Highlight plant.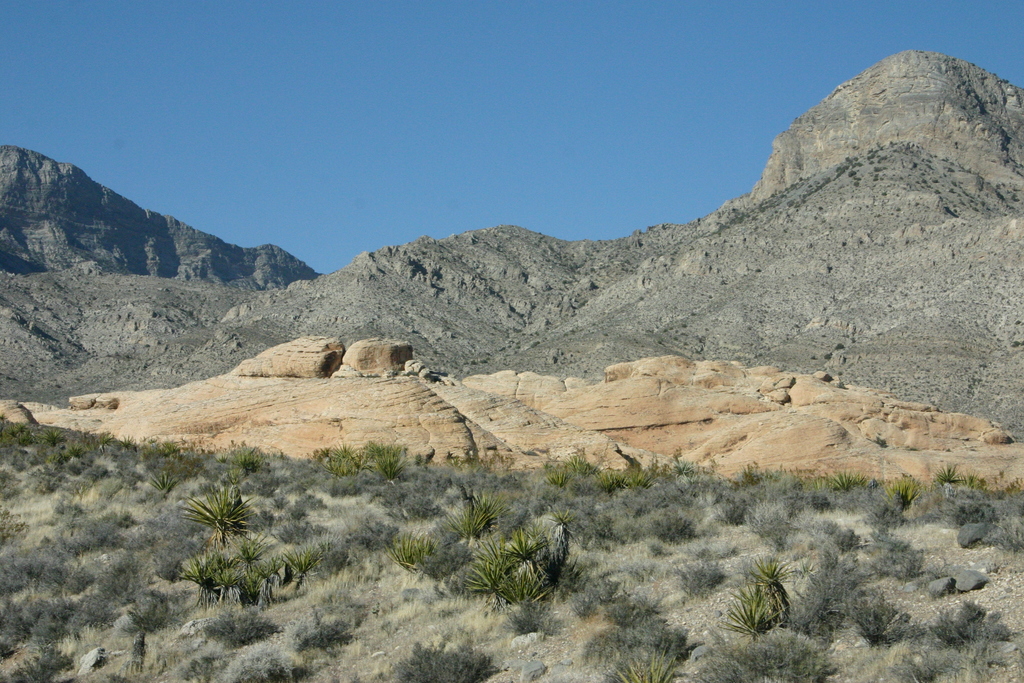
Highlighted region: box(601, 464, 631, 489).
